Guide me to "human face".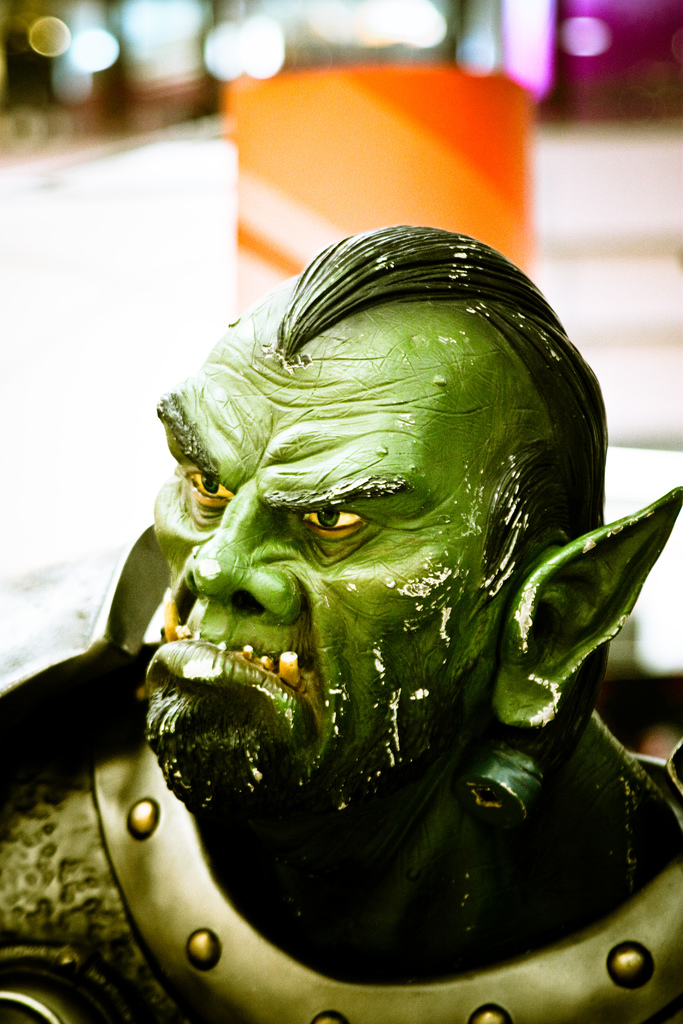
Guidance: <box>140,349,482,806</box>.
